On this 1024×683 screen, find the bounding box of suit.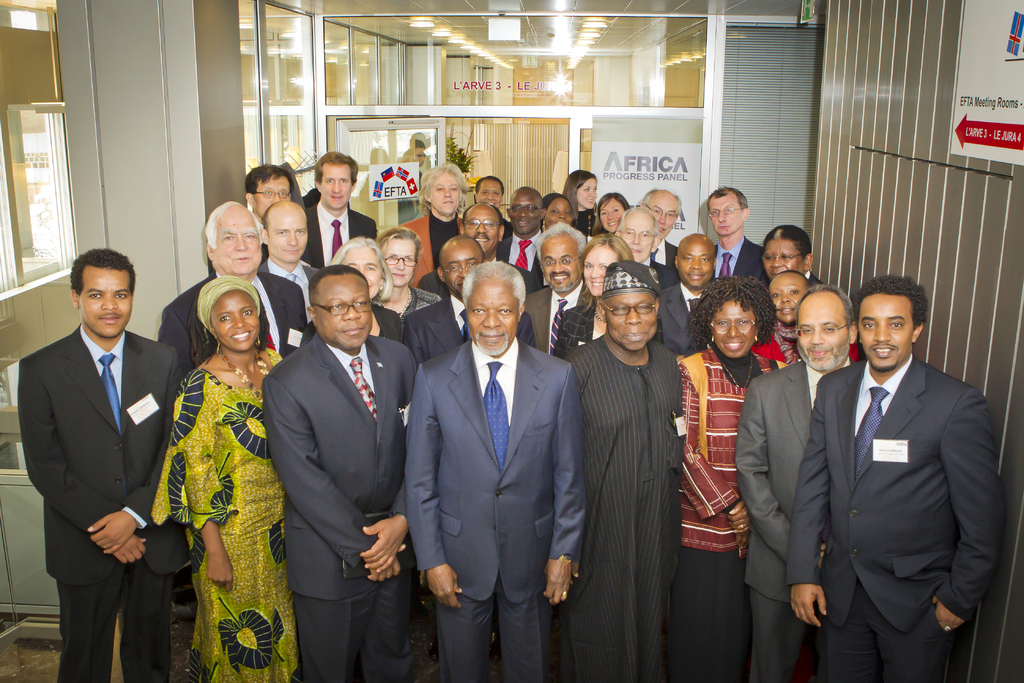
Bounding box: 403 208 462 290.
